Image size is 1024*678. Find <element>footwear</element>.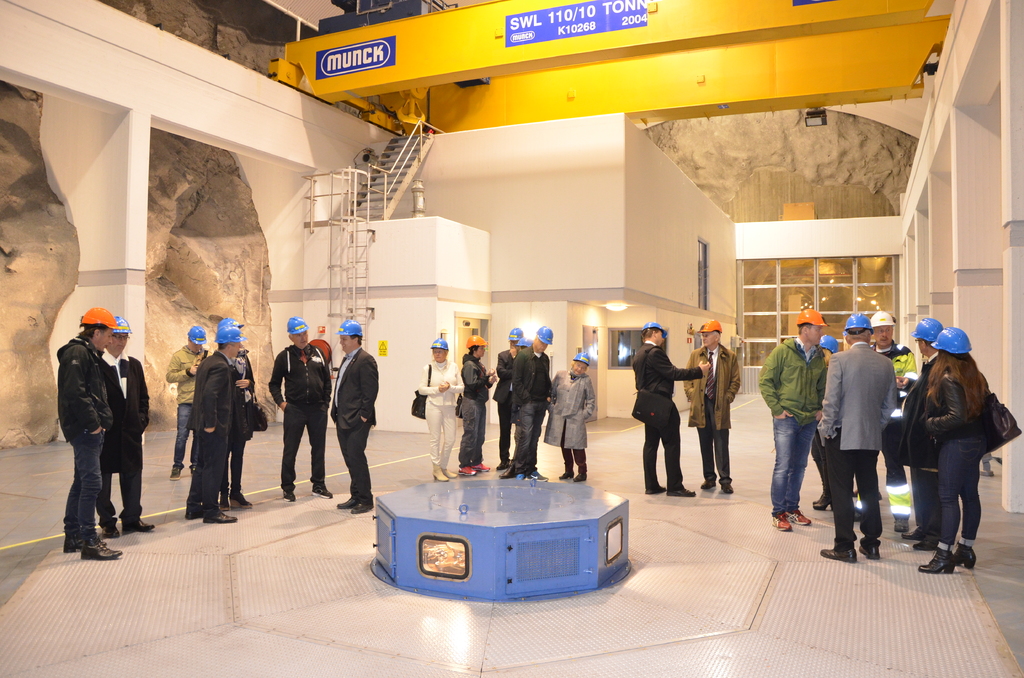
x1=911 y1=534 x2=934 y2=554.
